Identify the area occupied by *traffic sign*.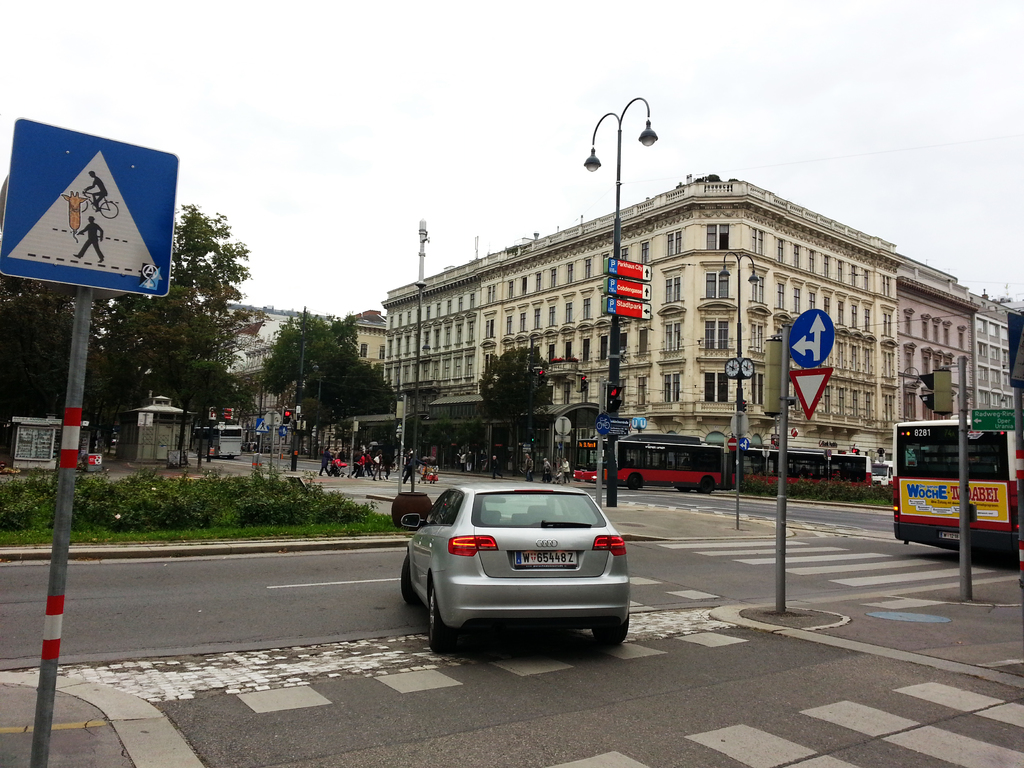
Area: 789,366,831,418.
